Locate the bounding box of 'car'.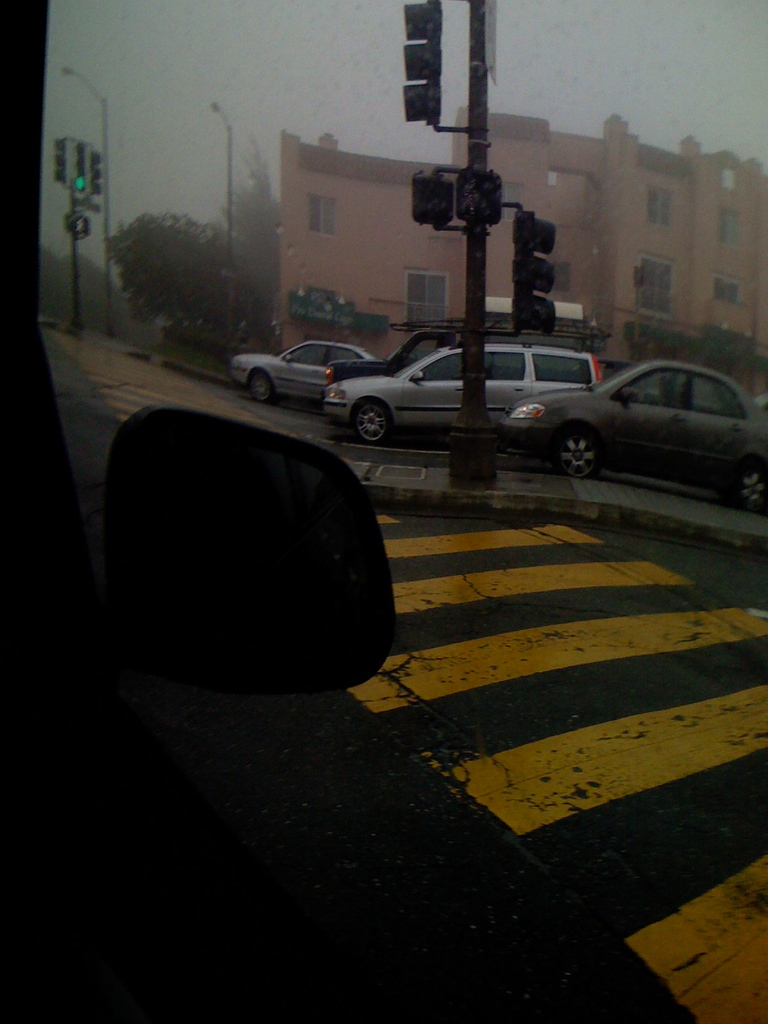
Bounding box: <region>488, 363, 767, 516</region>.
